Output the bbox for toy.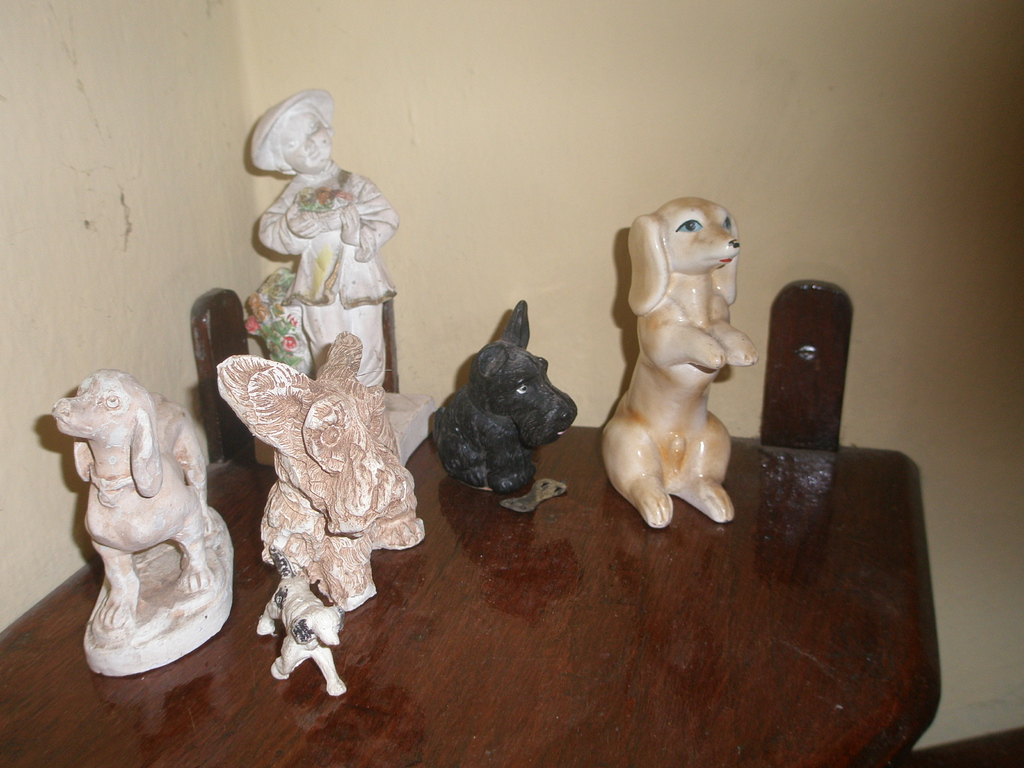
(206,344,433,595).
